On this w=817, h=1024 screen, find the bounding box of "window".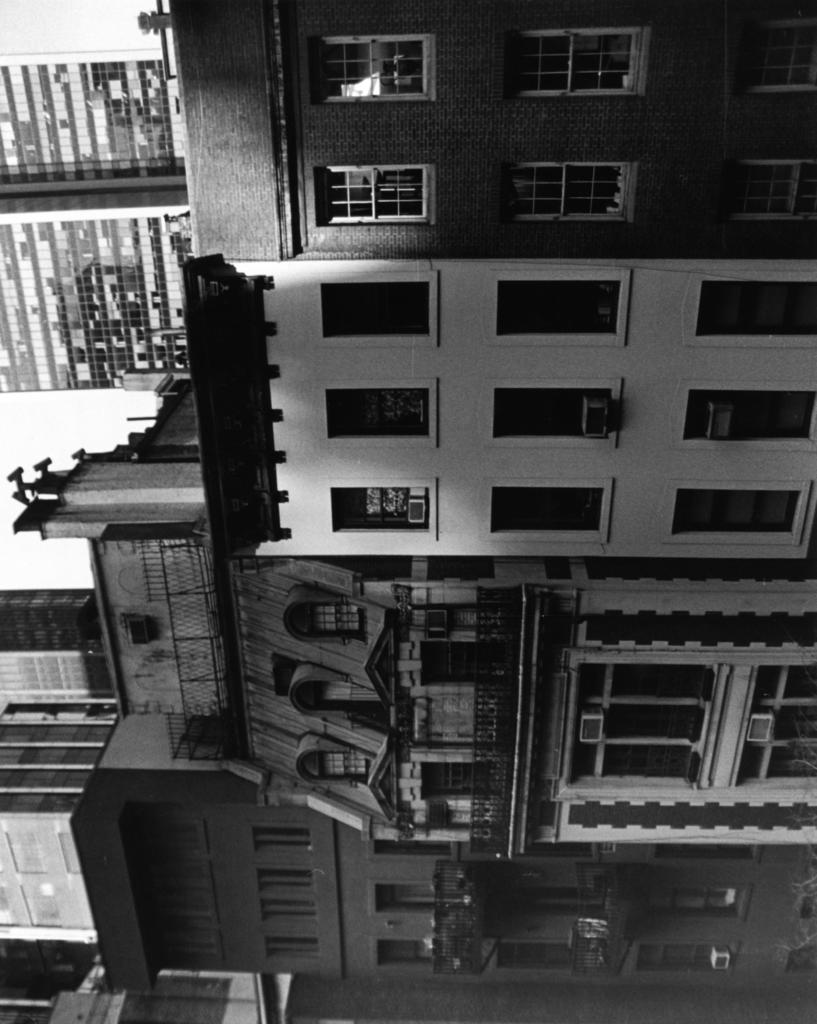
Bounding box: {"x1": 732, "y1": 11, "x2": 816, "y2": 95}.
